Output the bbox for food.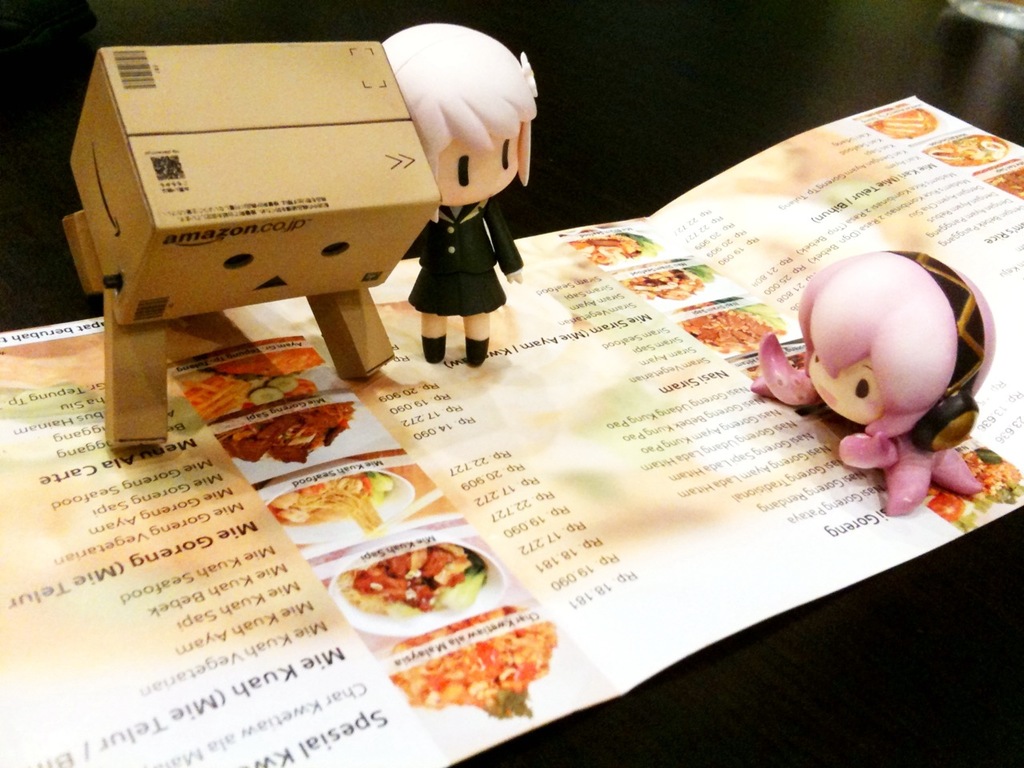
bbox=[915, 446, 1023, 526].
